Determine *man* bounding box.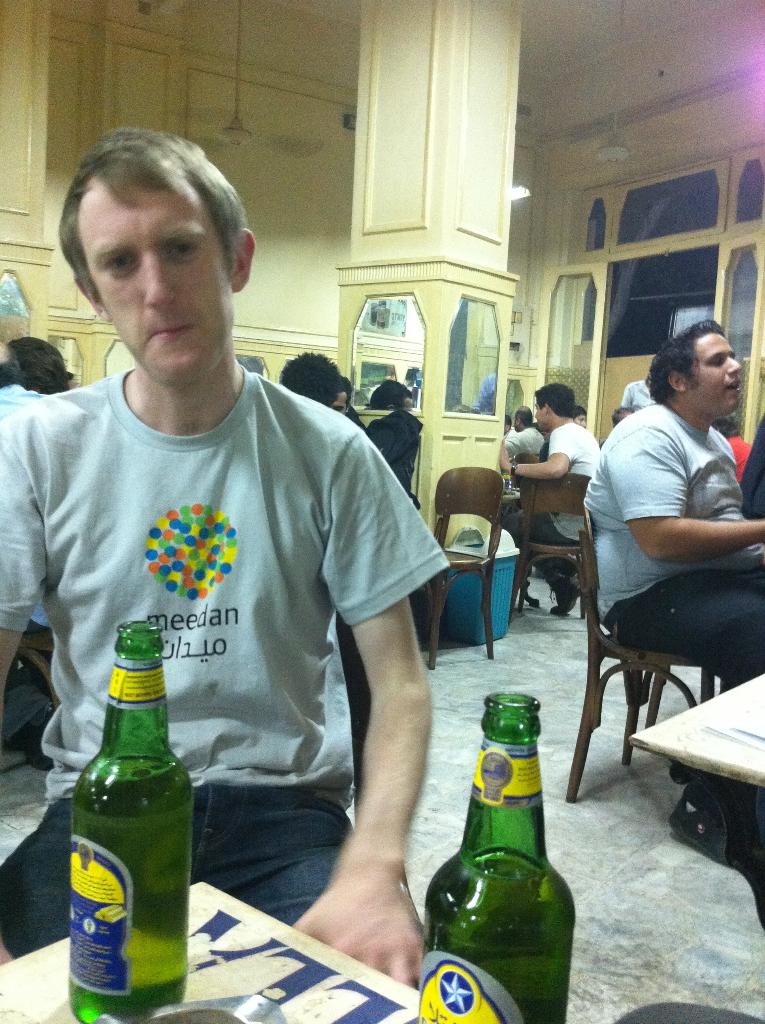
Determined: BBox(501, 404, 544, 459).
